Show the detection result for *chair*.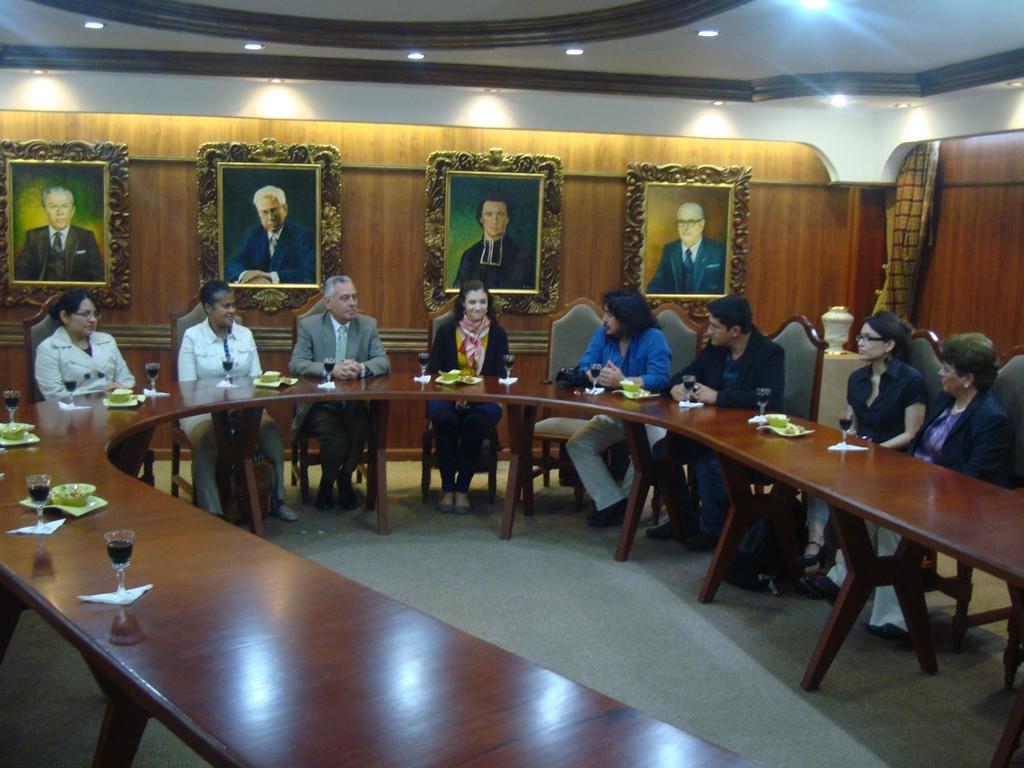
907:346:1023:652.
